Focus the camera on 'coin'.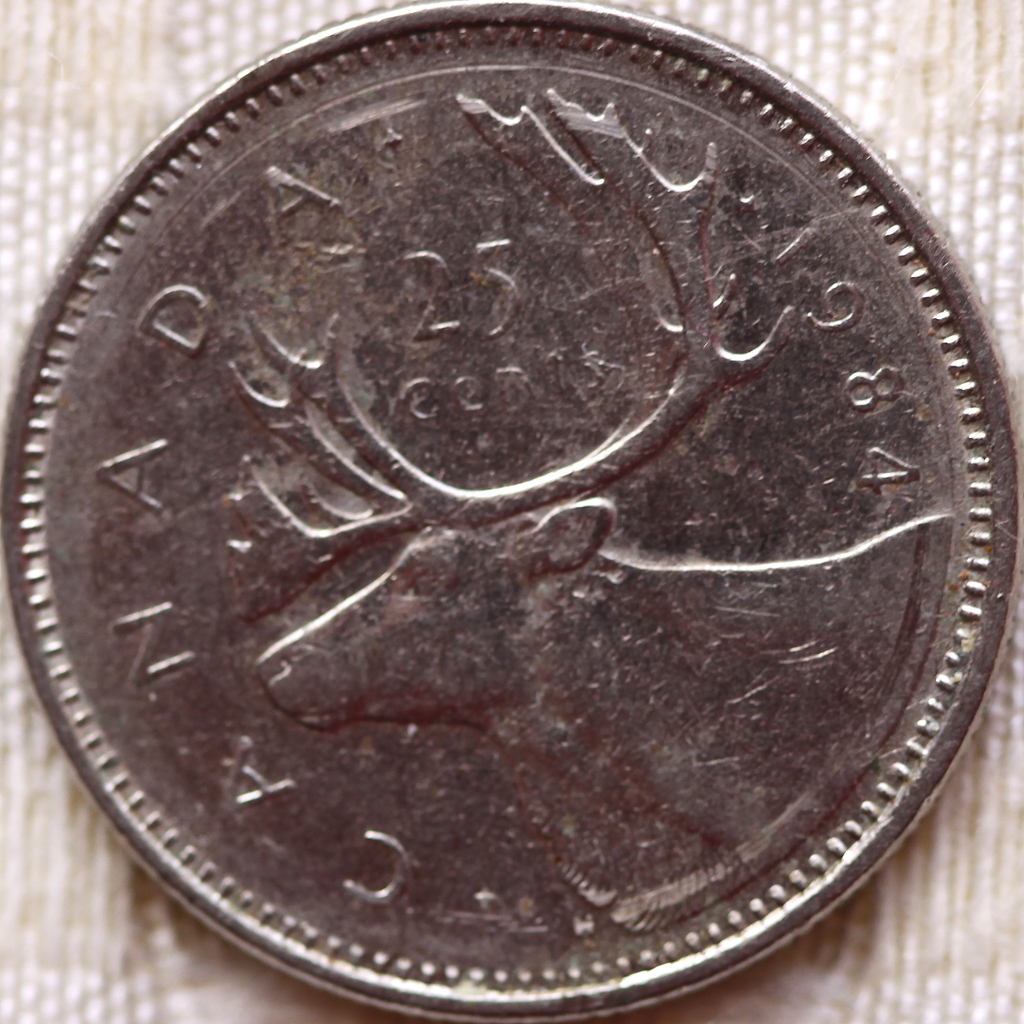
Focus region: <bbox>0, 1, 1016, 1018</bbox>.
